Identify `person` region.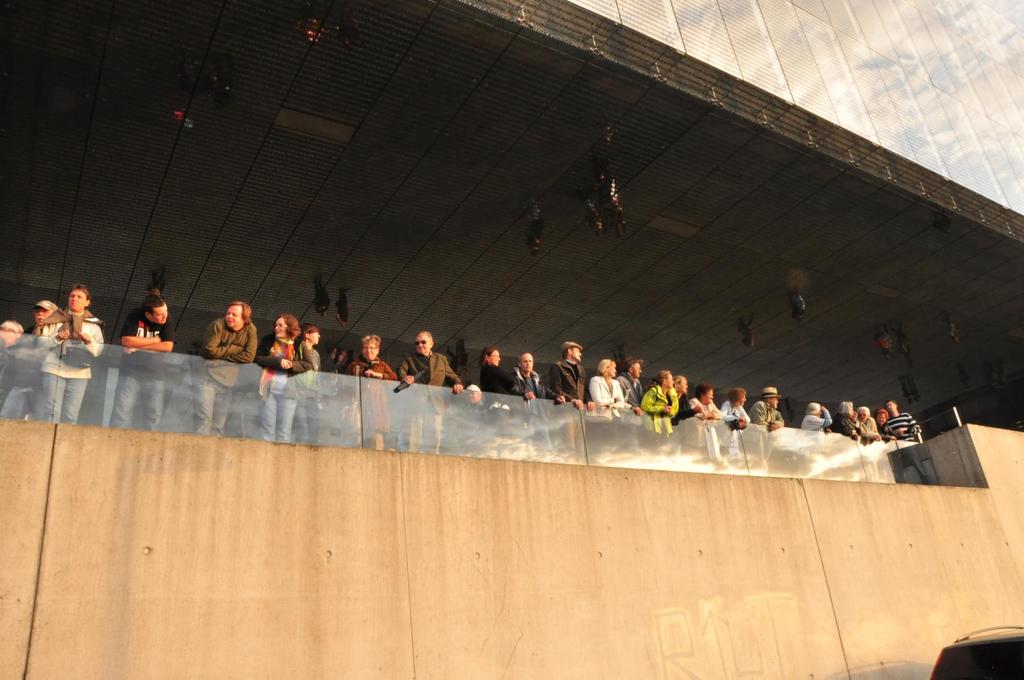
Region: left=479, top=347, right=522, bottom=459.
